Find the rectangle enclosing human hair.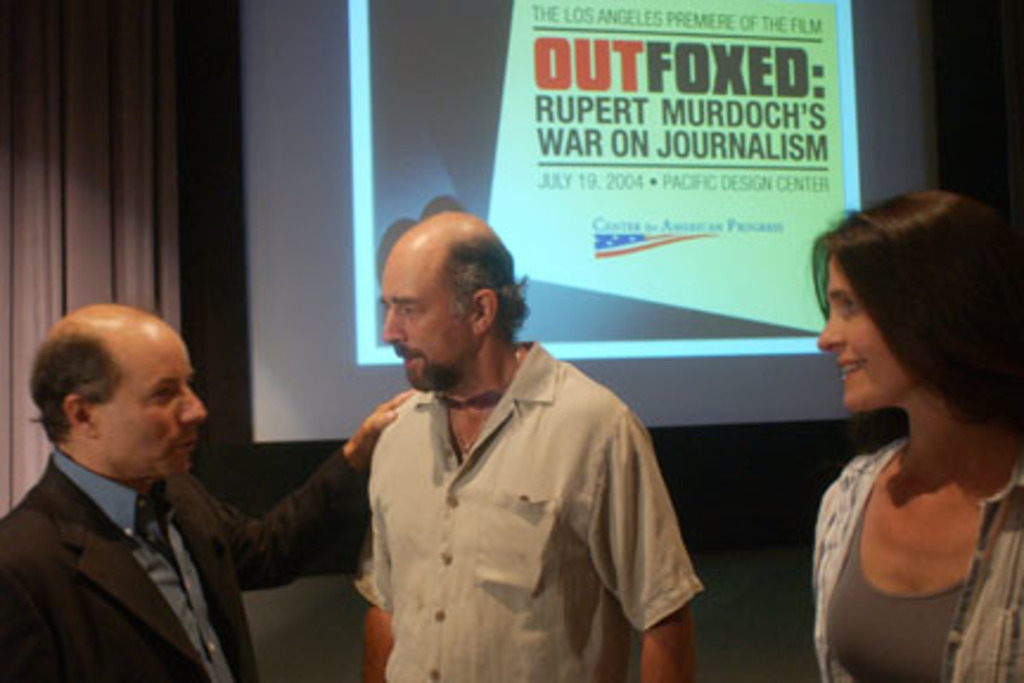
rect(820, 187, 1022, 420).
